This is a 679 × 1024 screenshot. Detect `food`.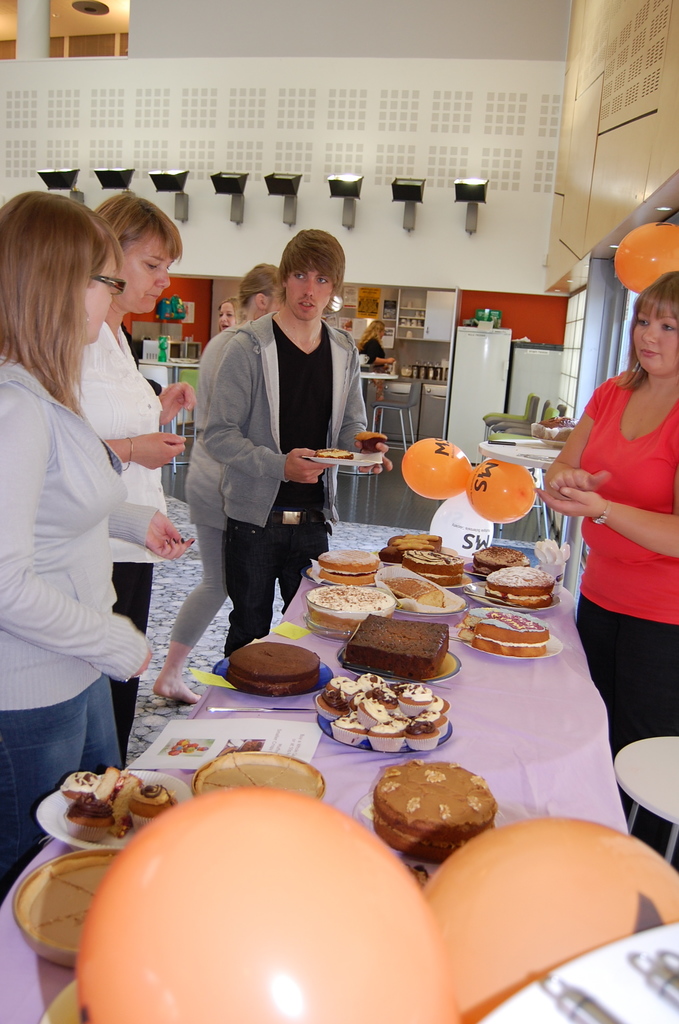
left=315, top=673, right=449, bottom=741.
